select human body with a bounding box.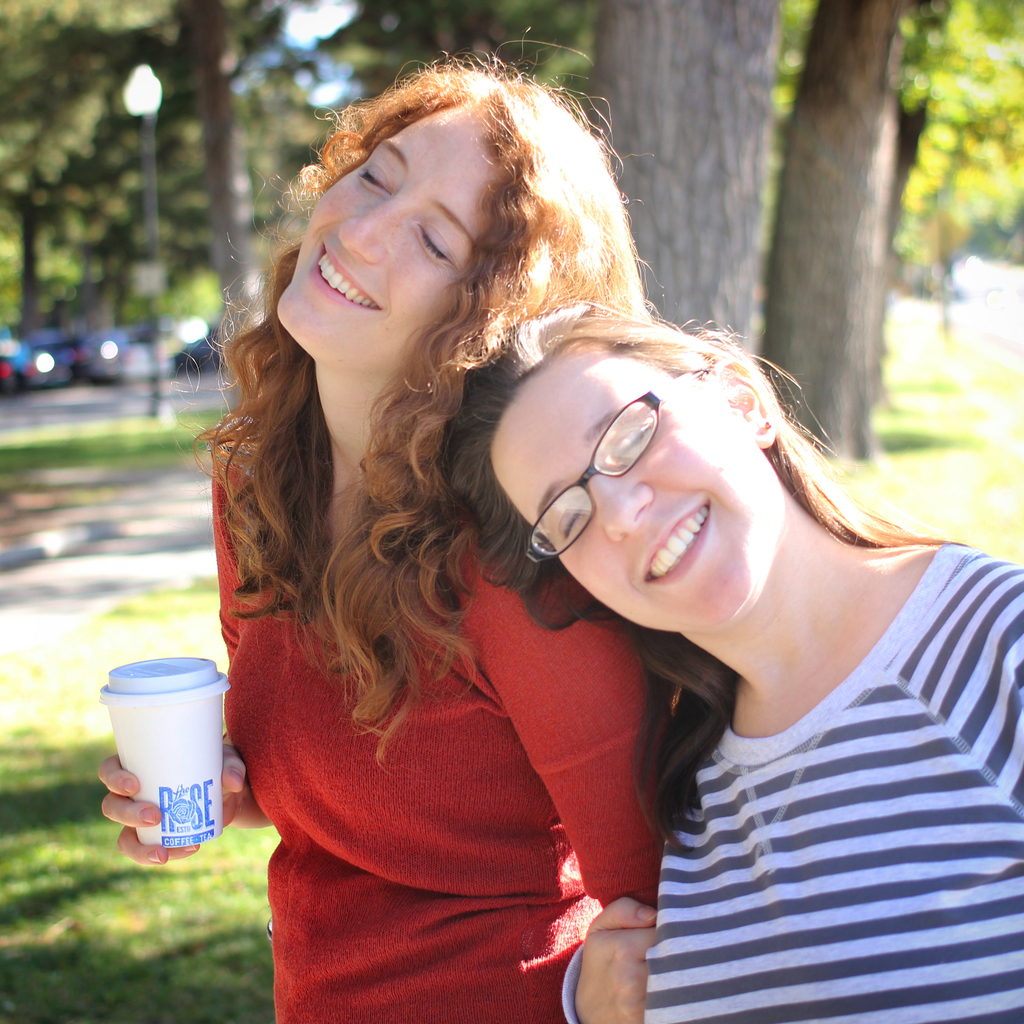
[x1=482, y1=228, x2=1008, y2=1000].
